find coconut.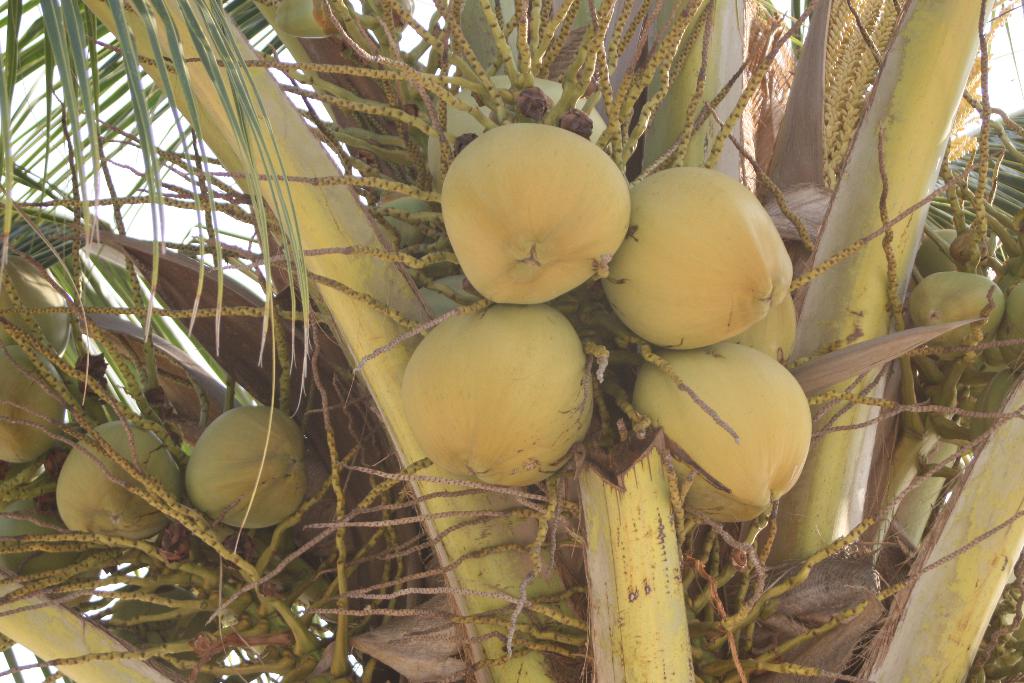
398 302 602 493.
